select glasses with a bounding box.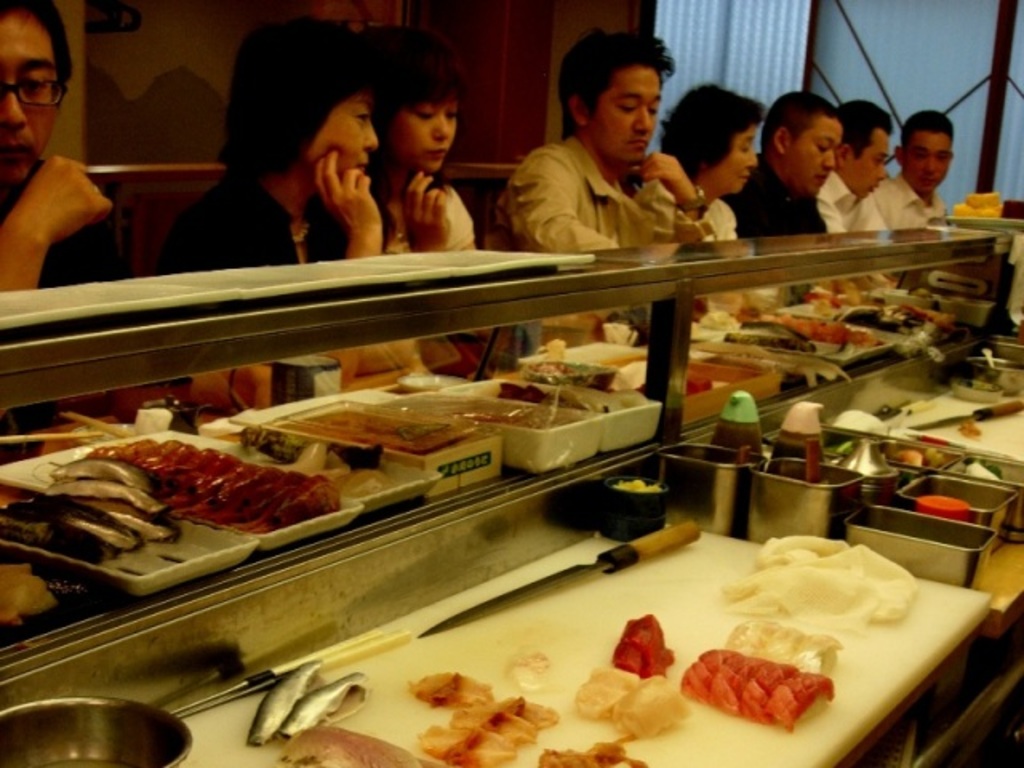
crop(0, 78, 69, 109).
